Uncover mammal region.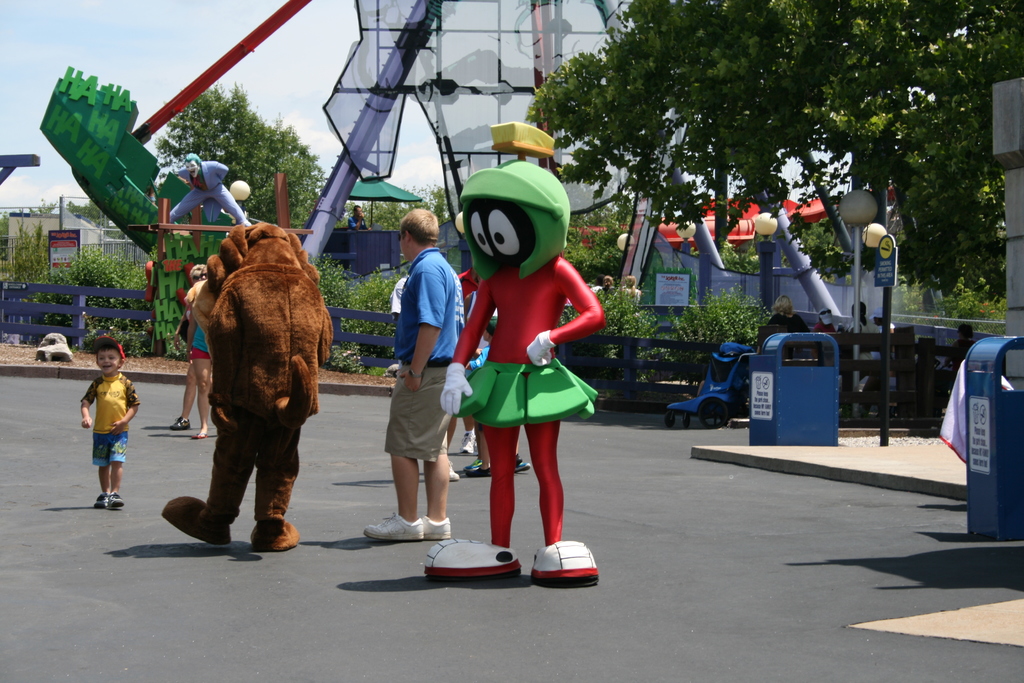
Uncovered: {"left": 163, "top": 220, "right": 330, "bottom": 552}.
